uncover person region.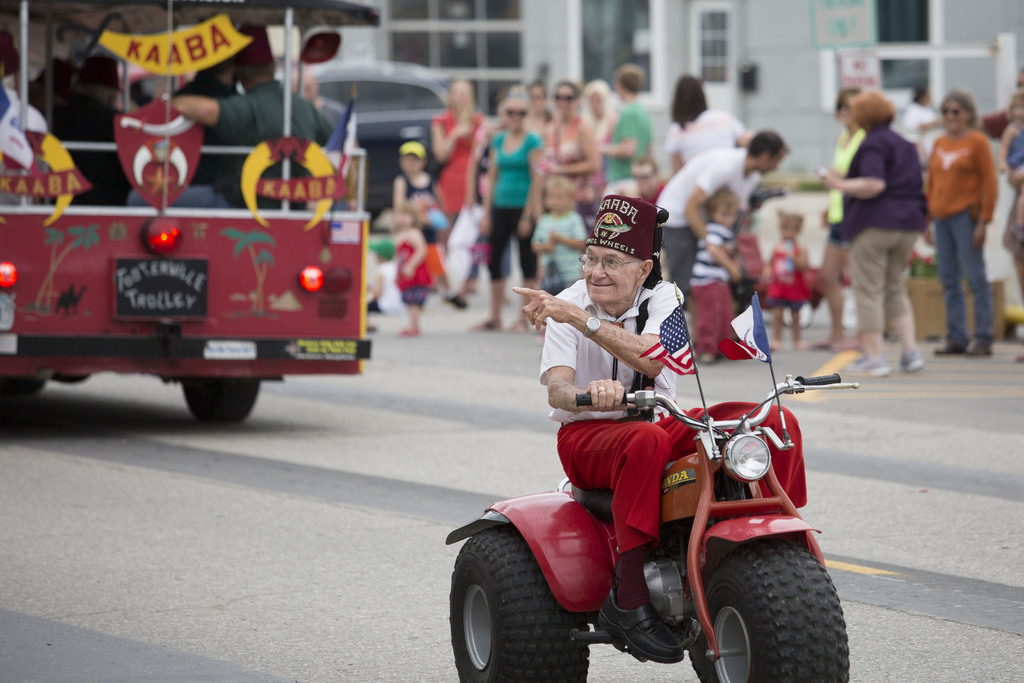
Uncovered: {"x1": 513, "y1": 194, "x2": 808, "y2": 662}.
